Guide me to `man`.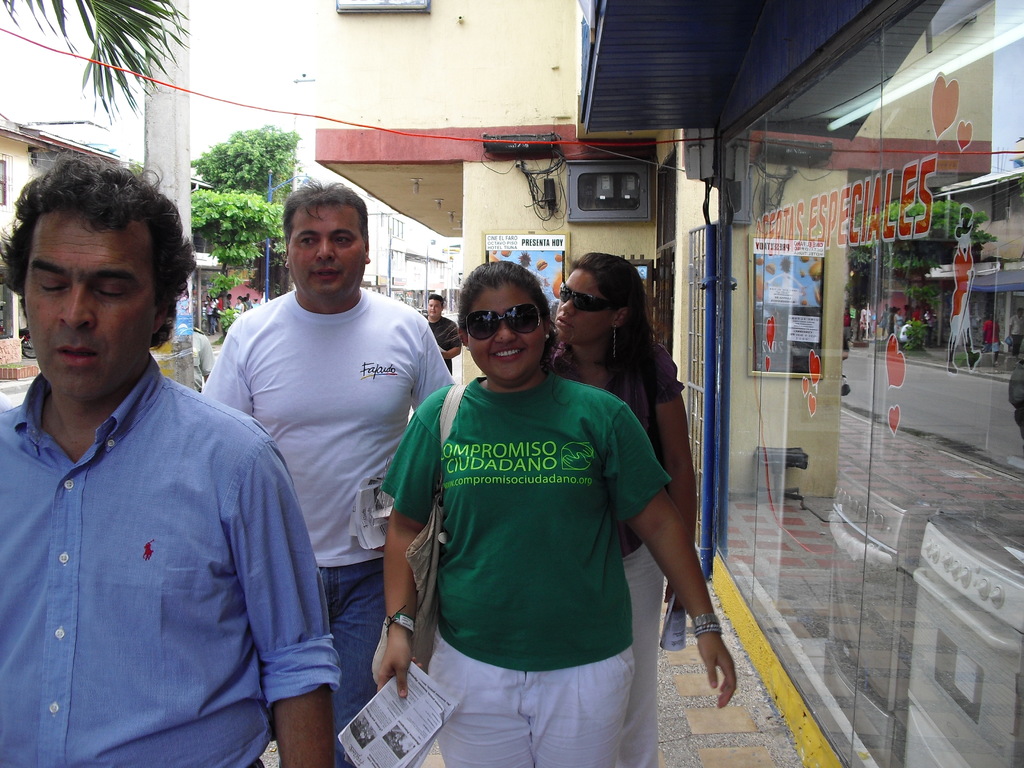
Guidance: rect(418, 300, 460, 368).
